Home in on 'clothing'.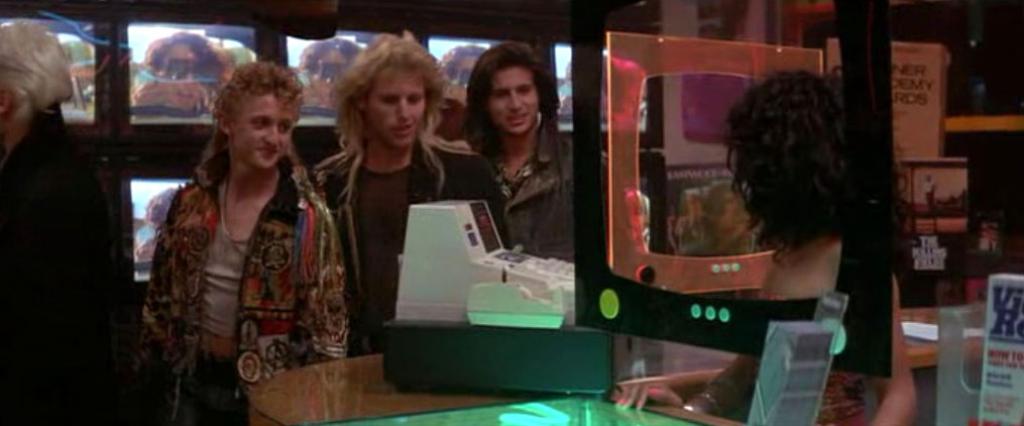
Homed in at rect(302, 138, 510, 350).
